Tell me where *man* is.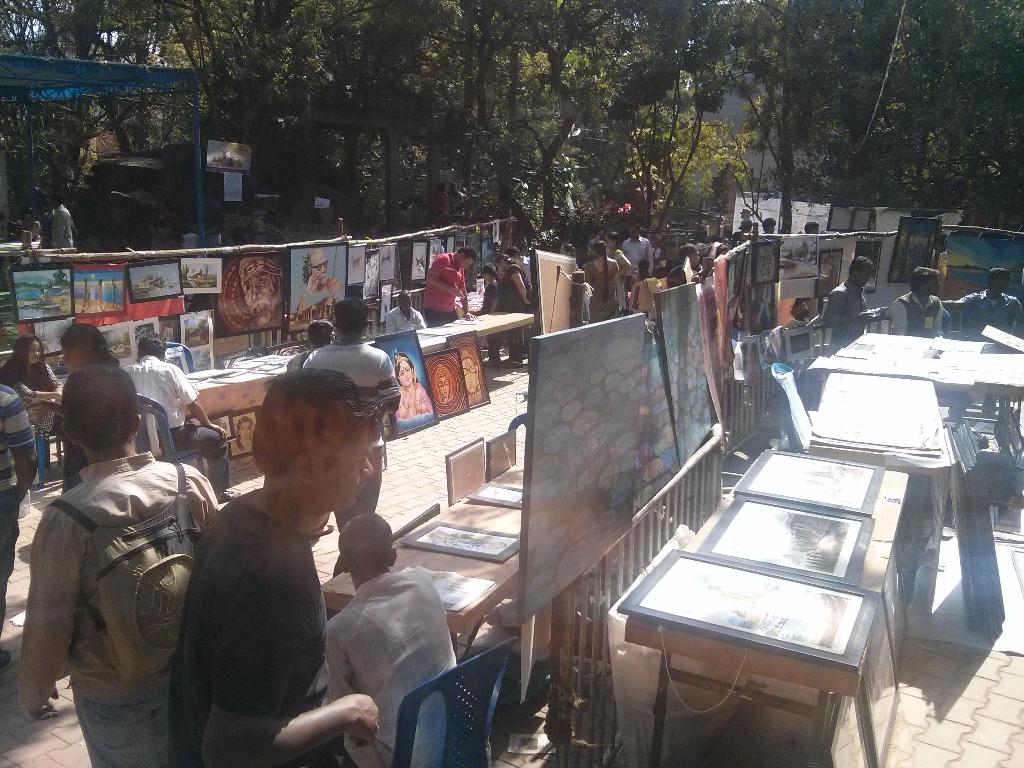
*man* is at 888 263 948 336.
